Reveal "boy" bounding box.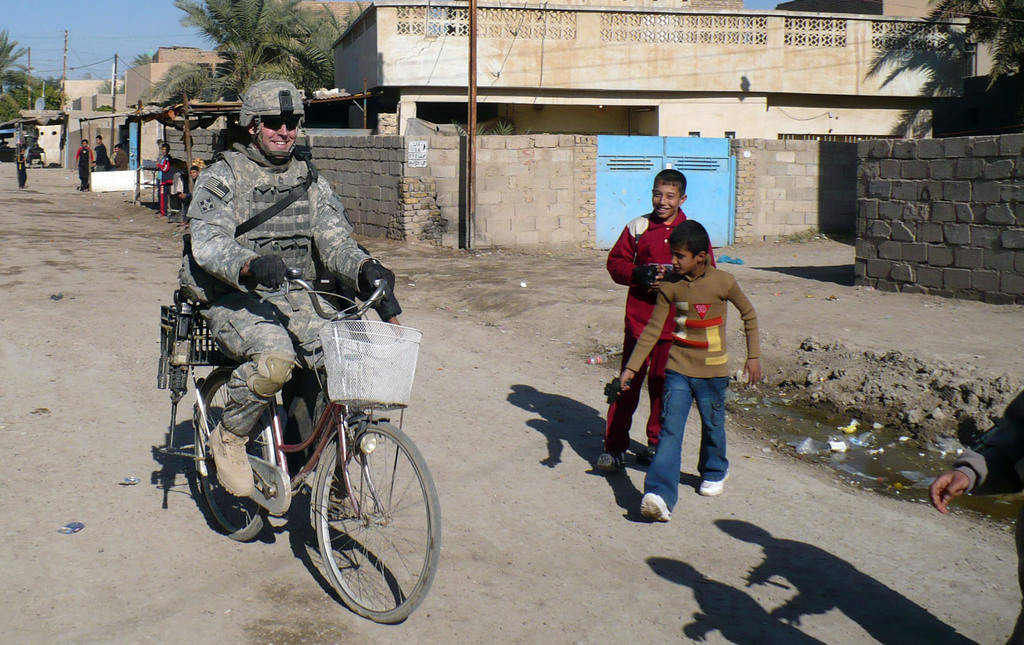
Revealed: detection(145, 138, 174, 217).
